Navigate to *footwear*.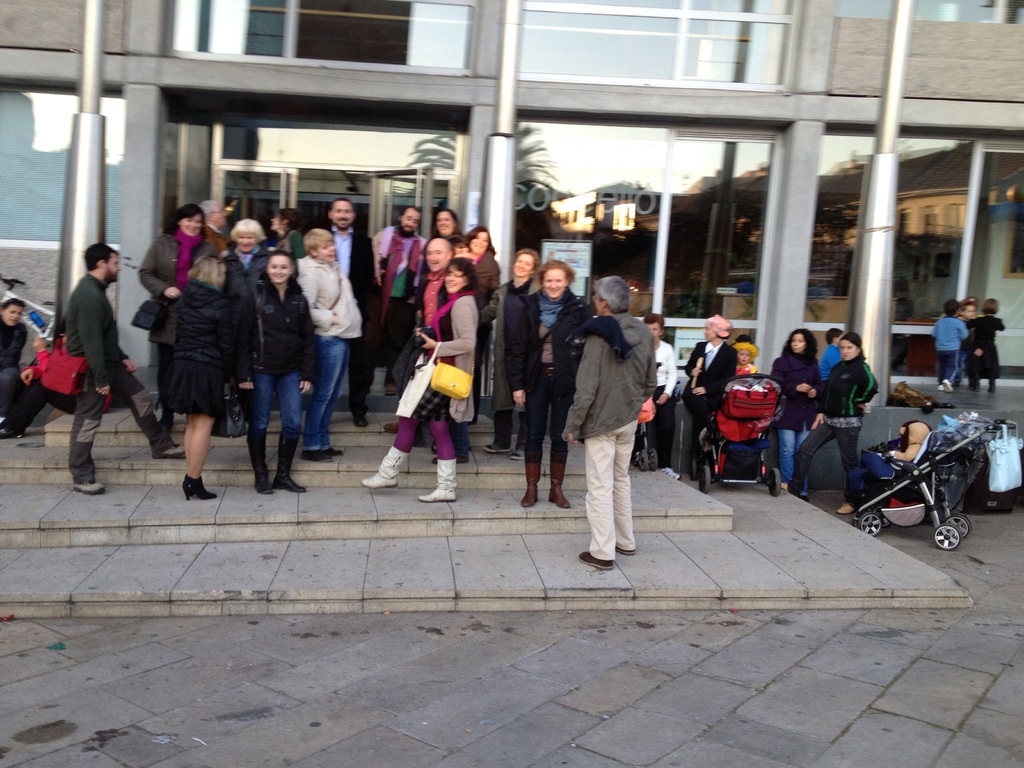
Navigation target: region(578, 553, 612, 572).
